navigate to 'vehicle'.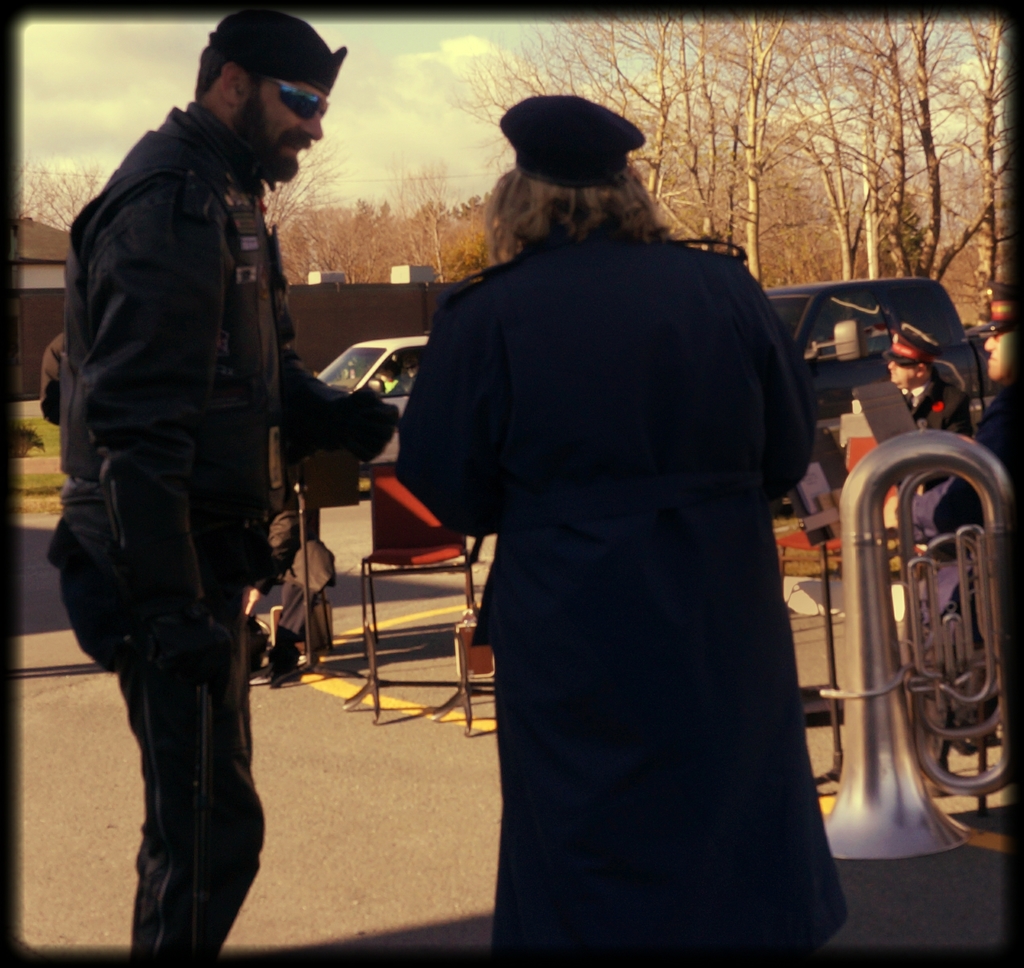
Navigation target: <region>763, 272, 971, 463</region>.
